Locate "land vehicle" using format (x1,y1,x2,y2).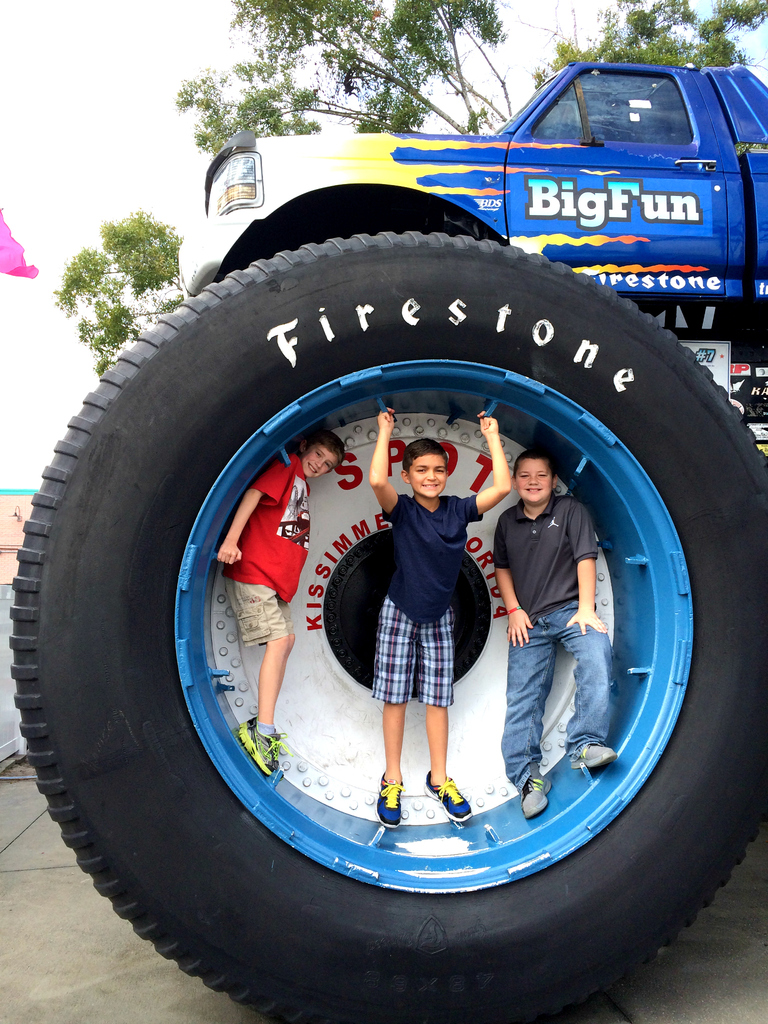
(189,42,767,294).
